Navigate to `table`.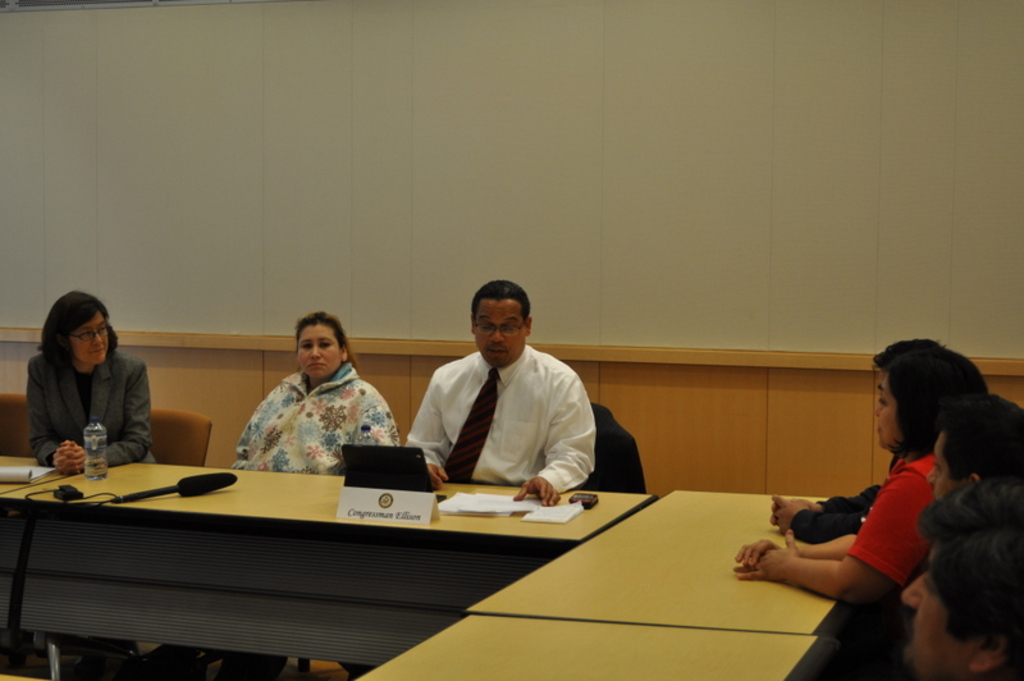
Navigation target: 0,457,65,495.
